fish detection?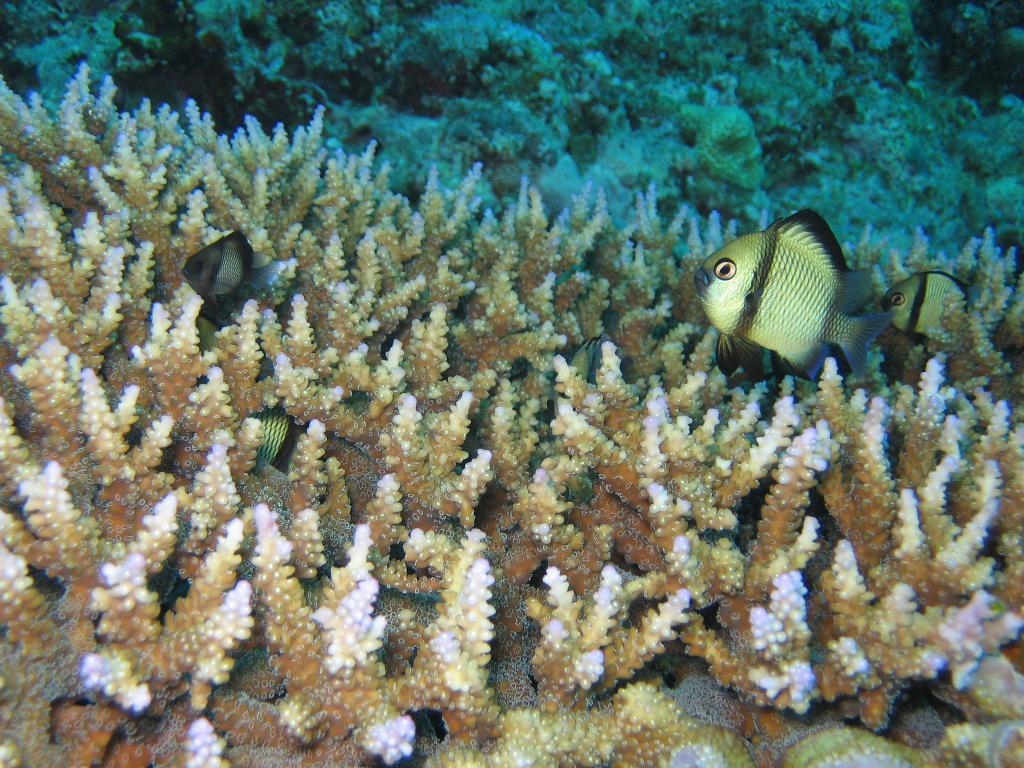
bbox=[554, 339, 601, 412]
